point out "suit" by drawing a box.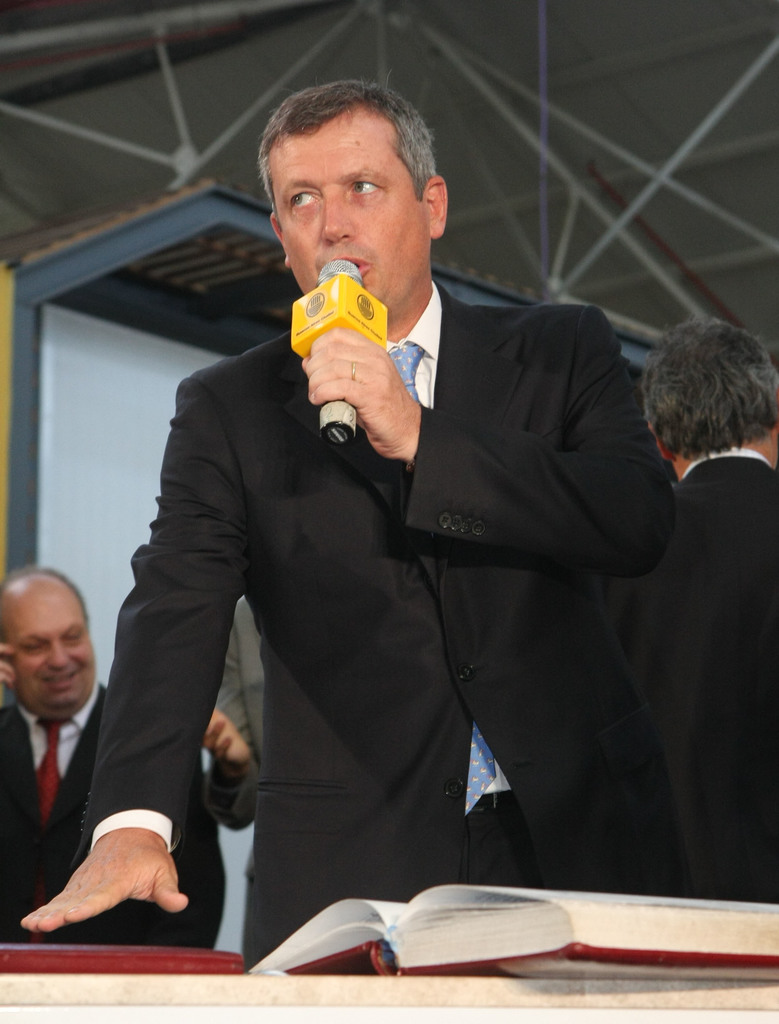
x1=0, y1=704, x2=230, y2=950.
